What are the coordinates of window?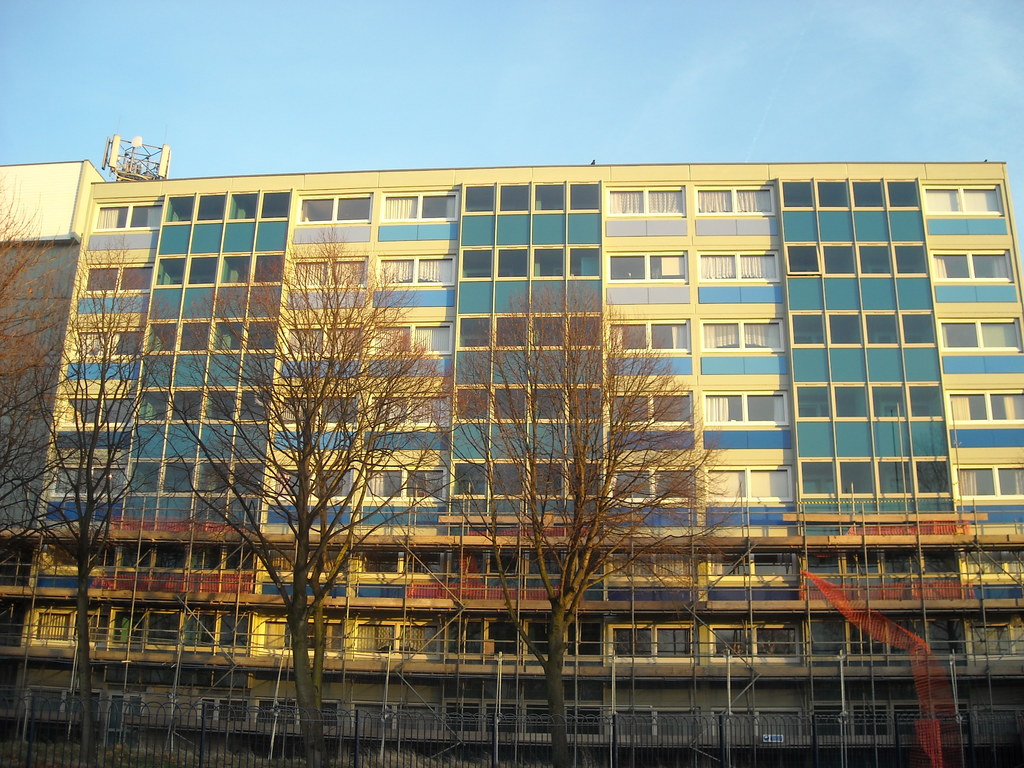
pyautogui.locateOnScreen(234, 193, 259, 226).
